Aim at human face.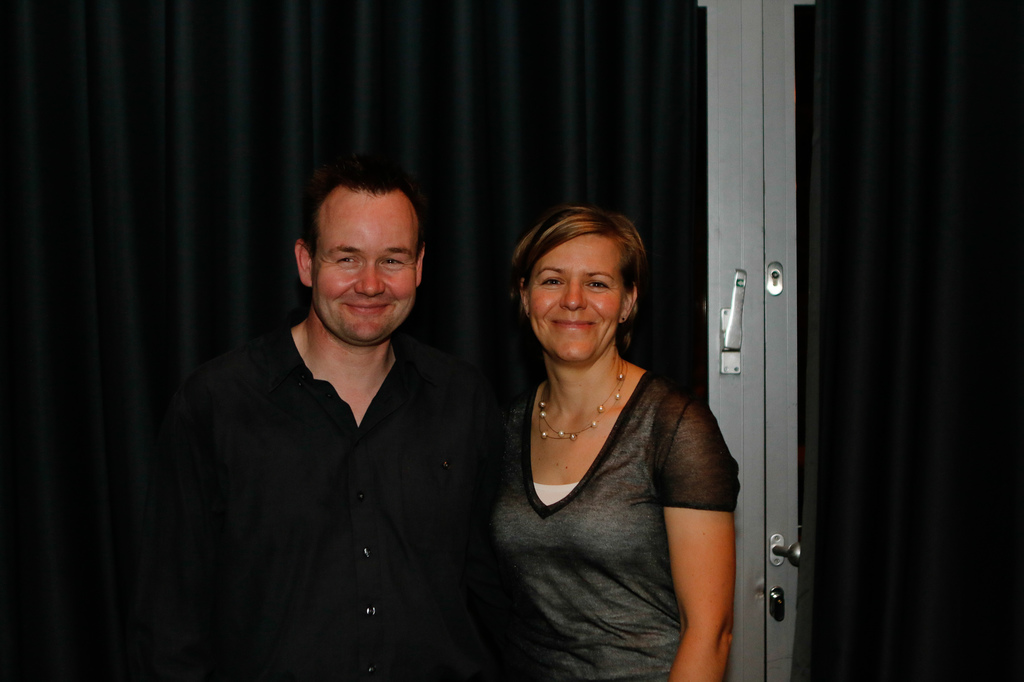
Aimed at (314,191,421,340).
